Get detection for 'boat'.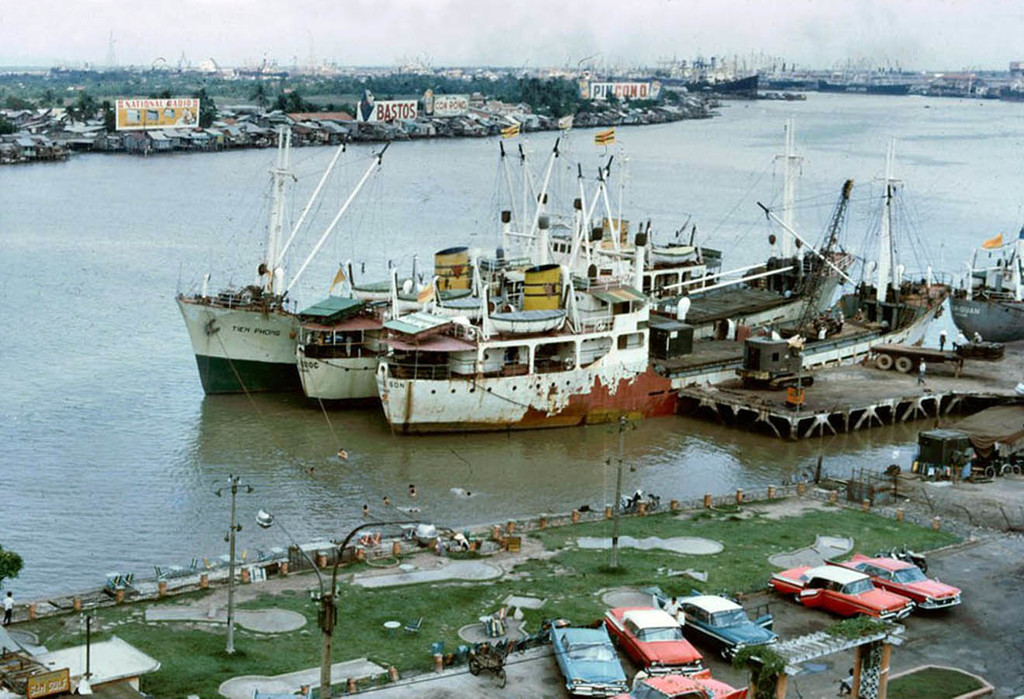
Detection: {"left": 174, "top": 124, "right": 389, "bottom": 396}.
